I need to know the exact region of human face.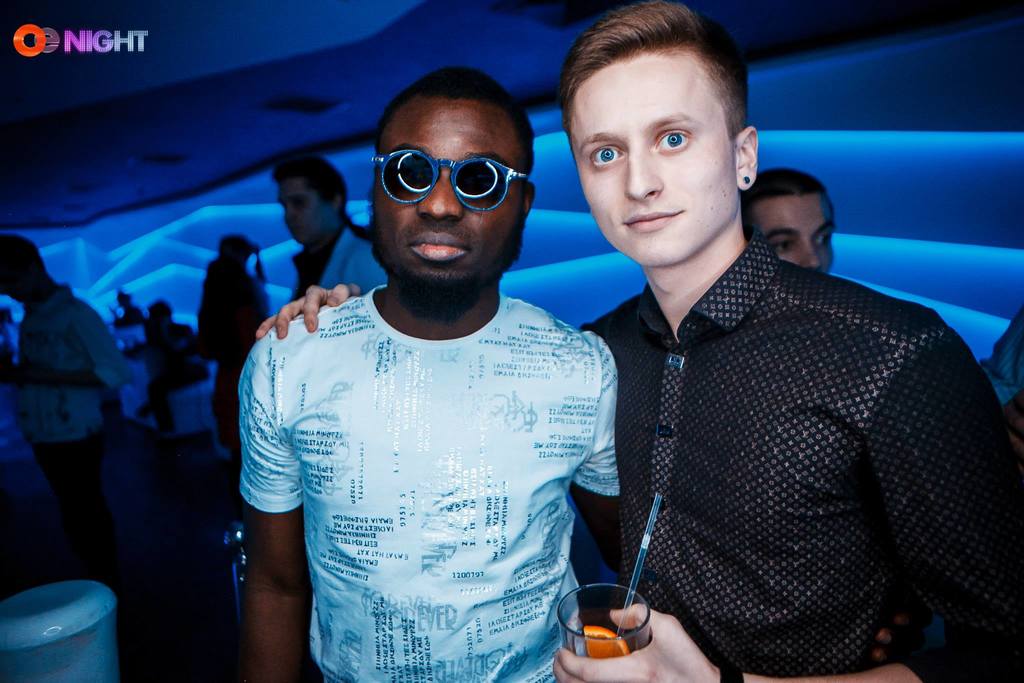
Region: select_region(561, 40, 744, 265).
